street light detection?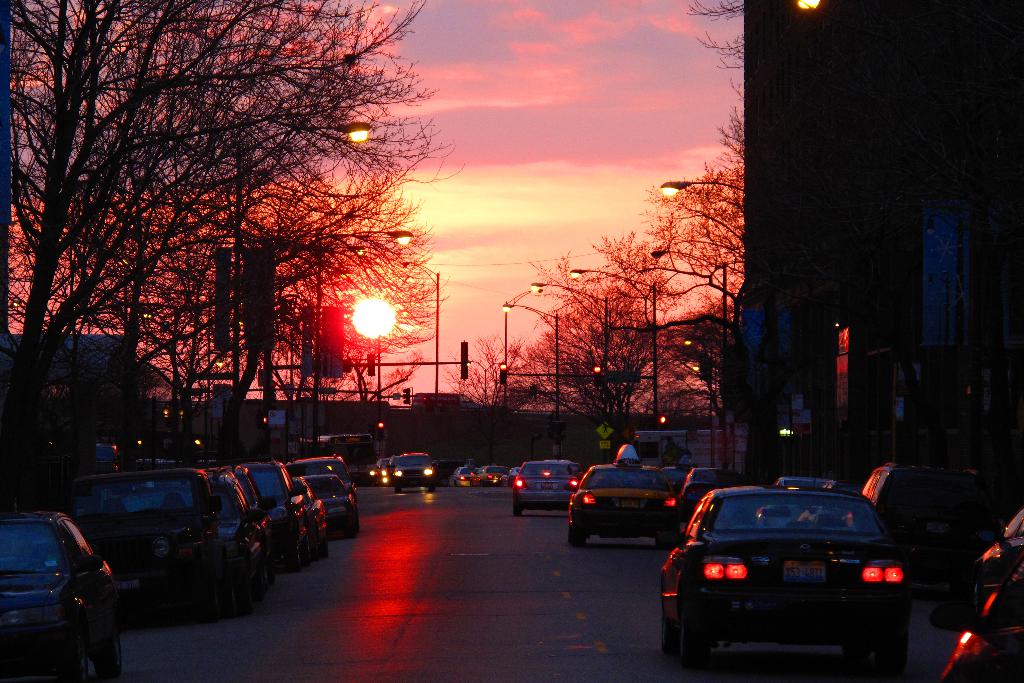
l=568, t=265, r=662, b=418
